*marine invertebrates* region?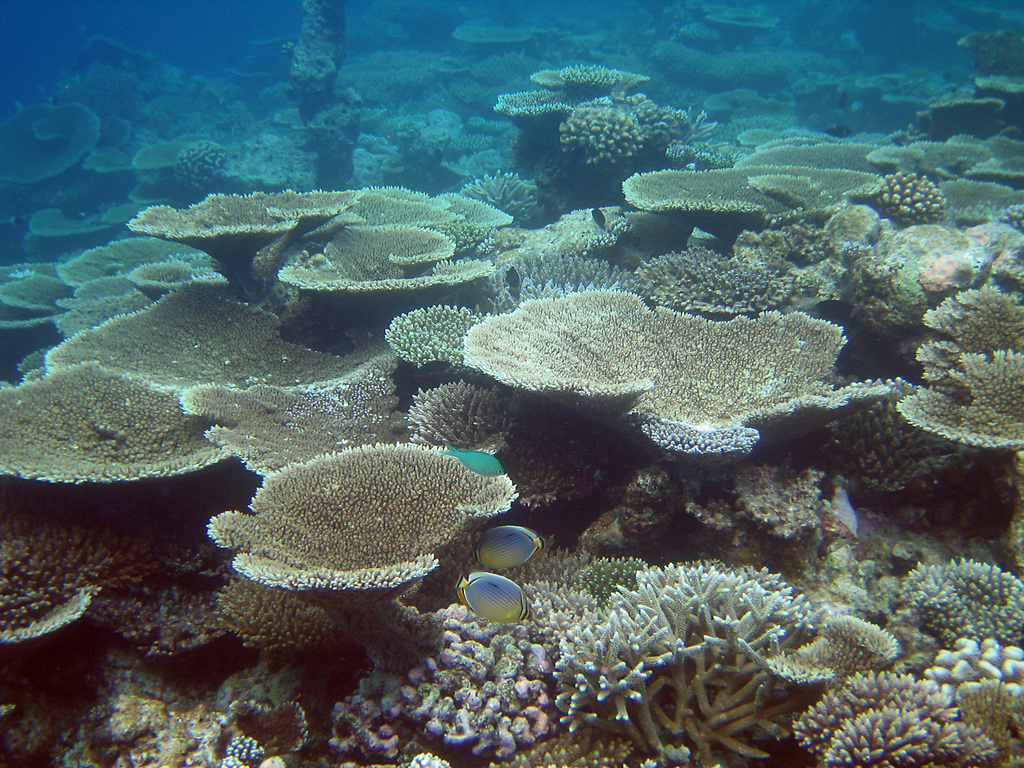
bbox=(530, 53, 644, 102)
